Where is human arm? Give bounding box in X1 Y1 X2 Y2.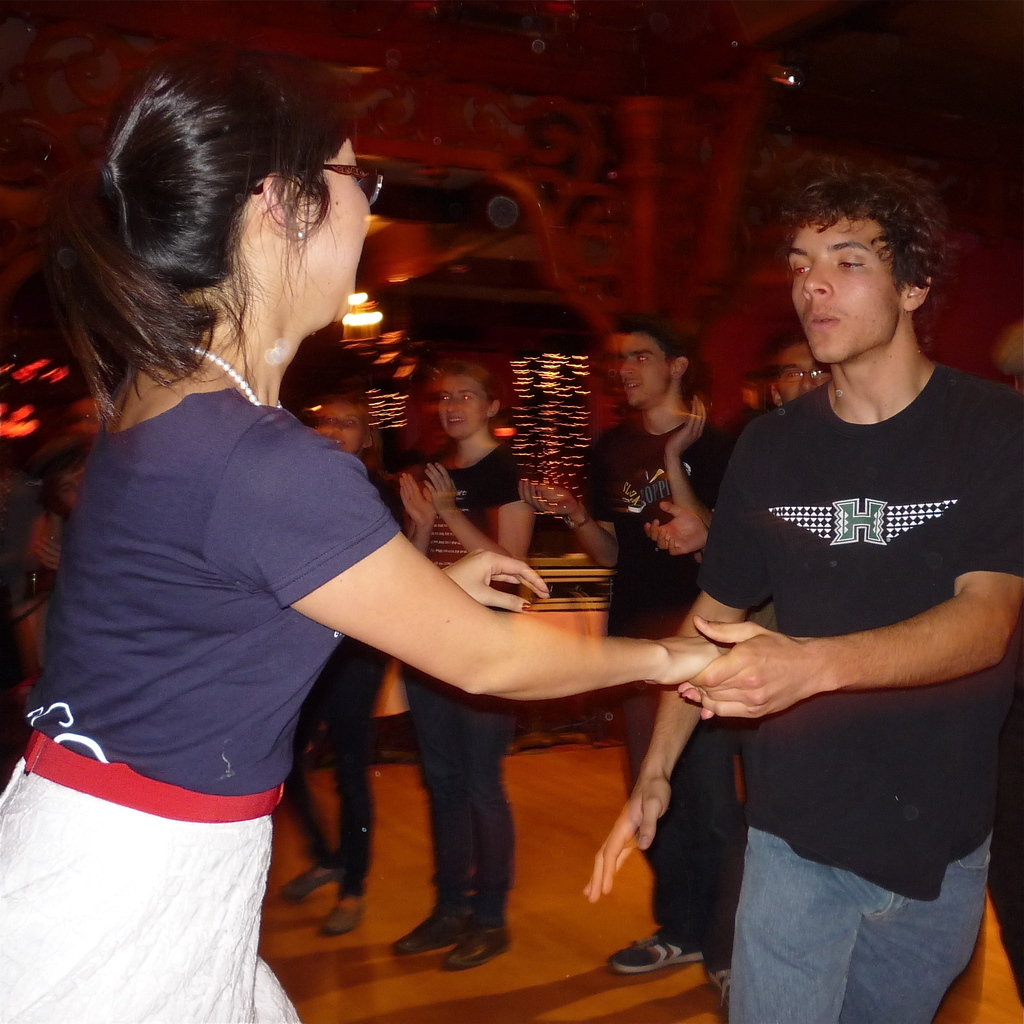
29 531 65 567.
